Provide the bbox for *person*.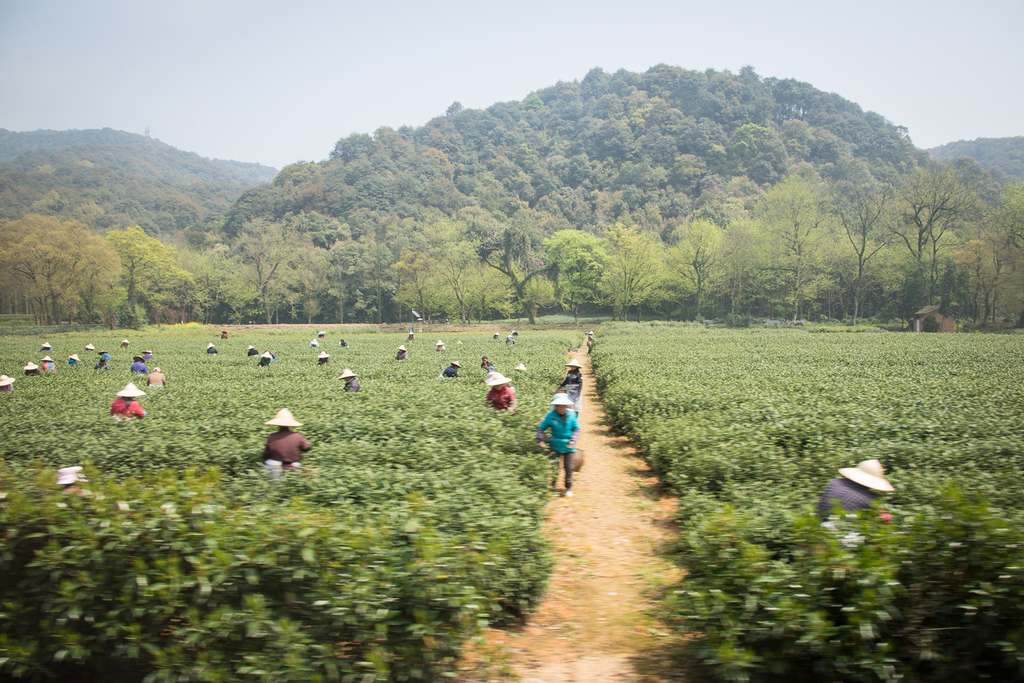
(left=263, top=407, right=309, bottom=469).
